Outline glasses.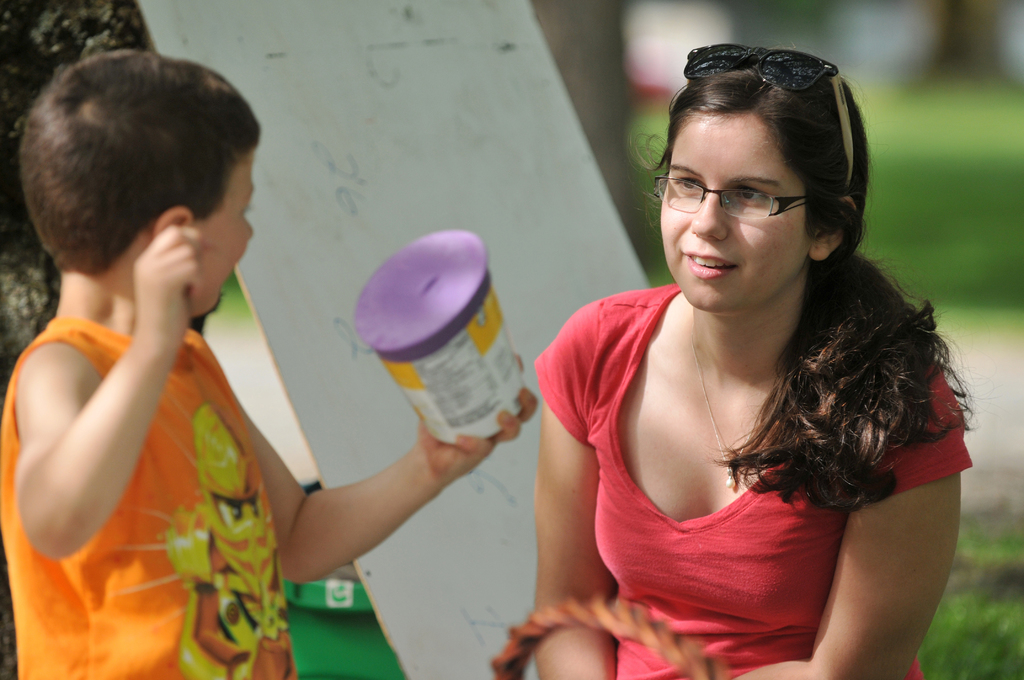
Outline: <bbox>678, 38, 859, 190</bbox>.
